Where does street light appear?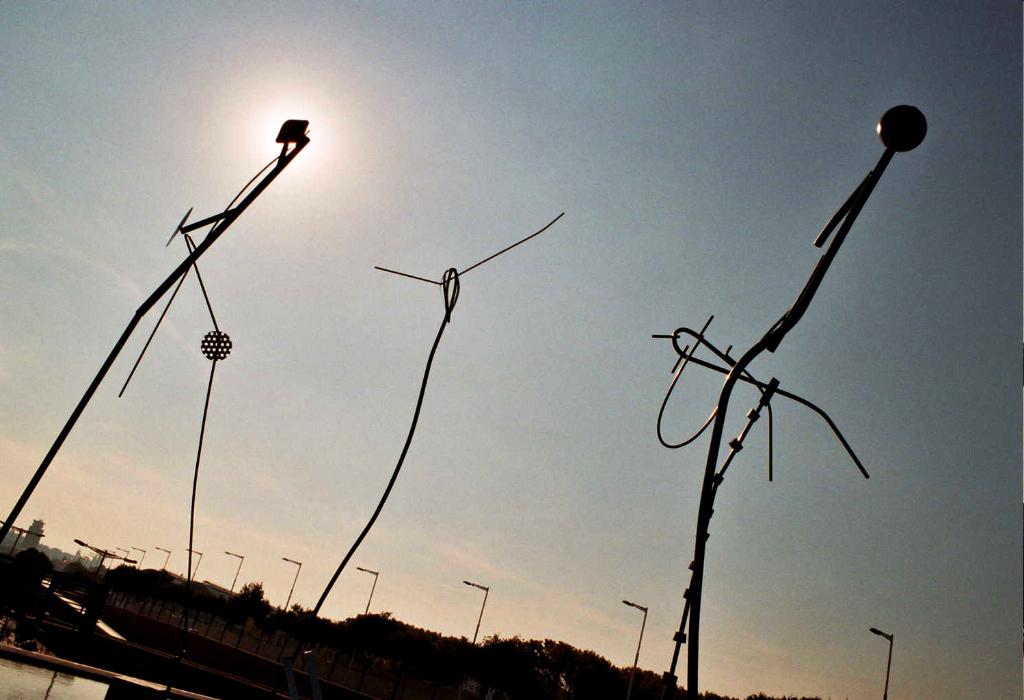
Appears at locate(0, 116, 314, 542).
